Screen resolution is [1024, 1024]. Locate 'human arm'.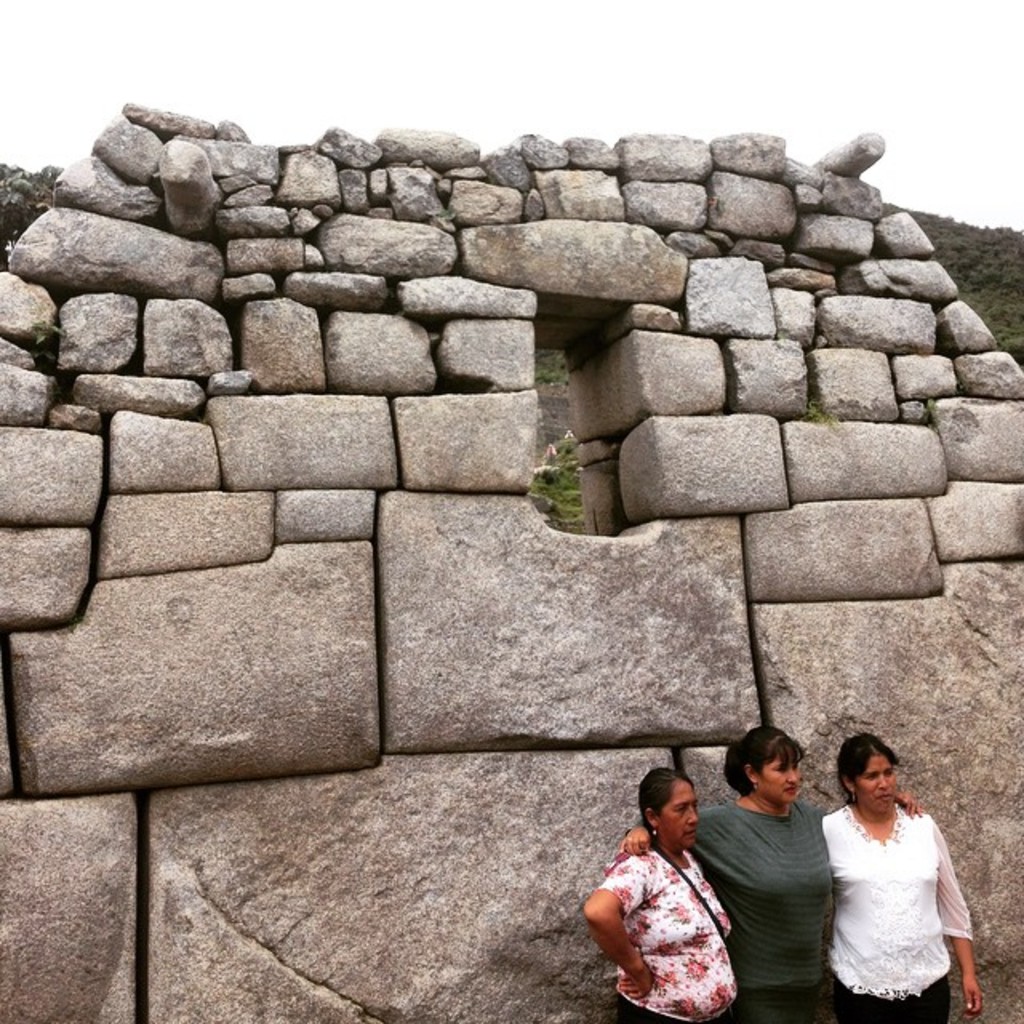
x1=613, y1=800, x2=717, y2=854.
